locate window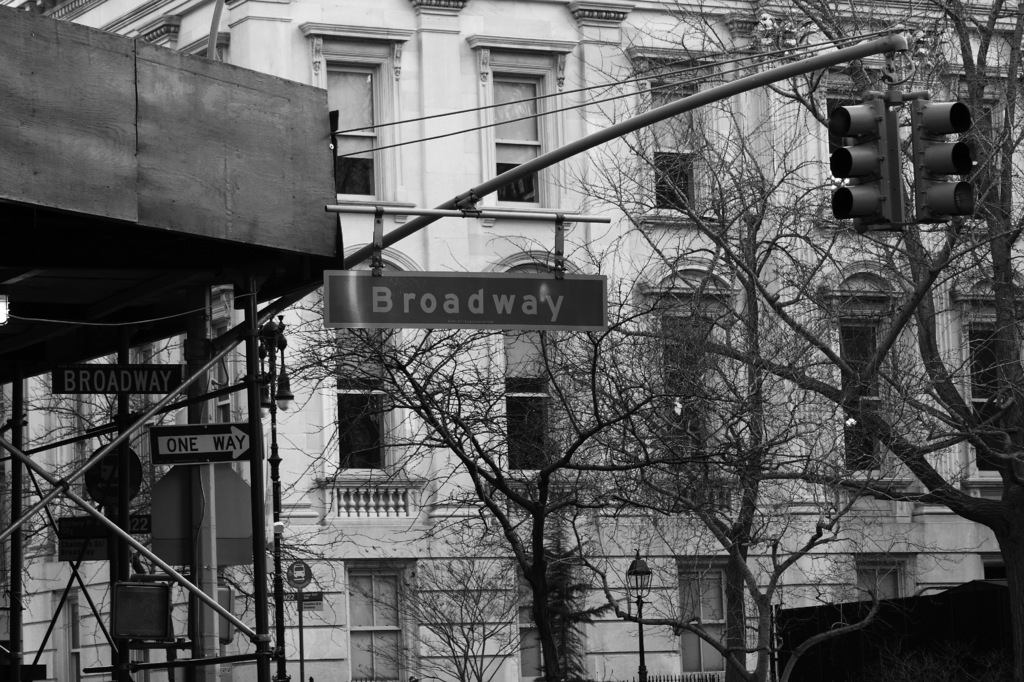
BBox(630, 41, 735, 228)
